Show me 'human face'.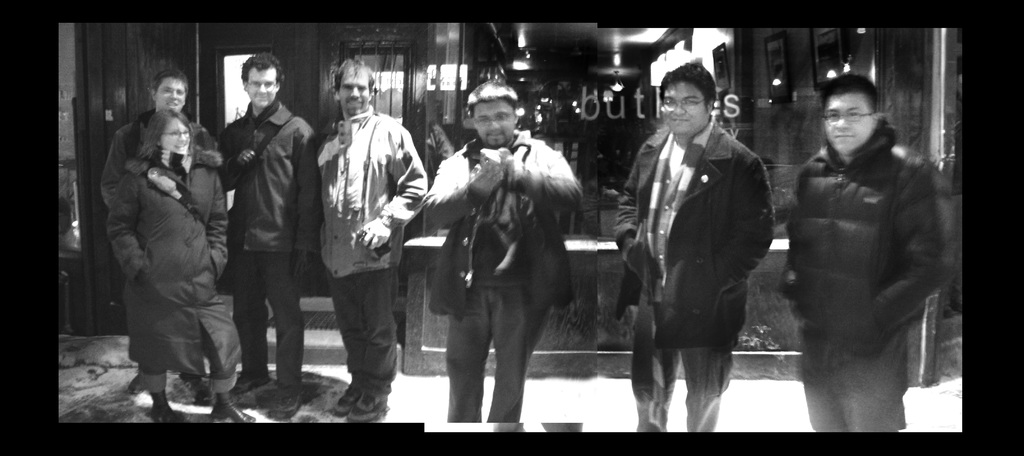
'human face' is here: left=824, top=92, right=874, bottom=154.
